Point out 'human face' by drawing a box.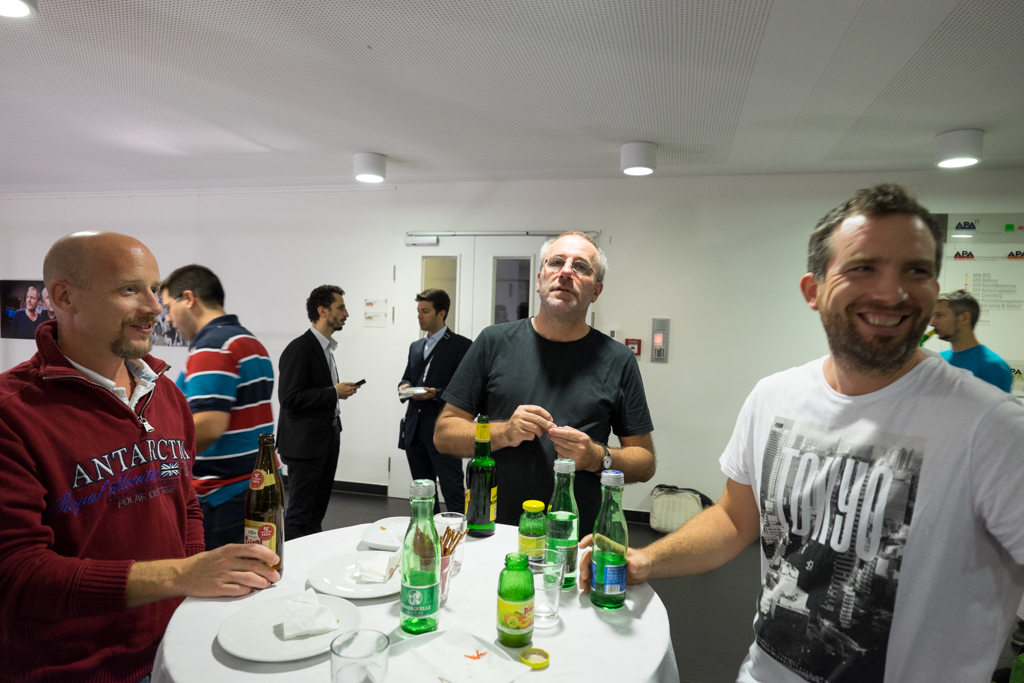
x1=325, y1=292, x2=348, y2=329.
